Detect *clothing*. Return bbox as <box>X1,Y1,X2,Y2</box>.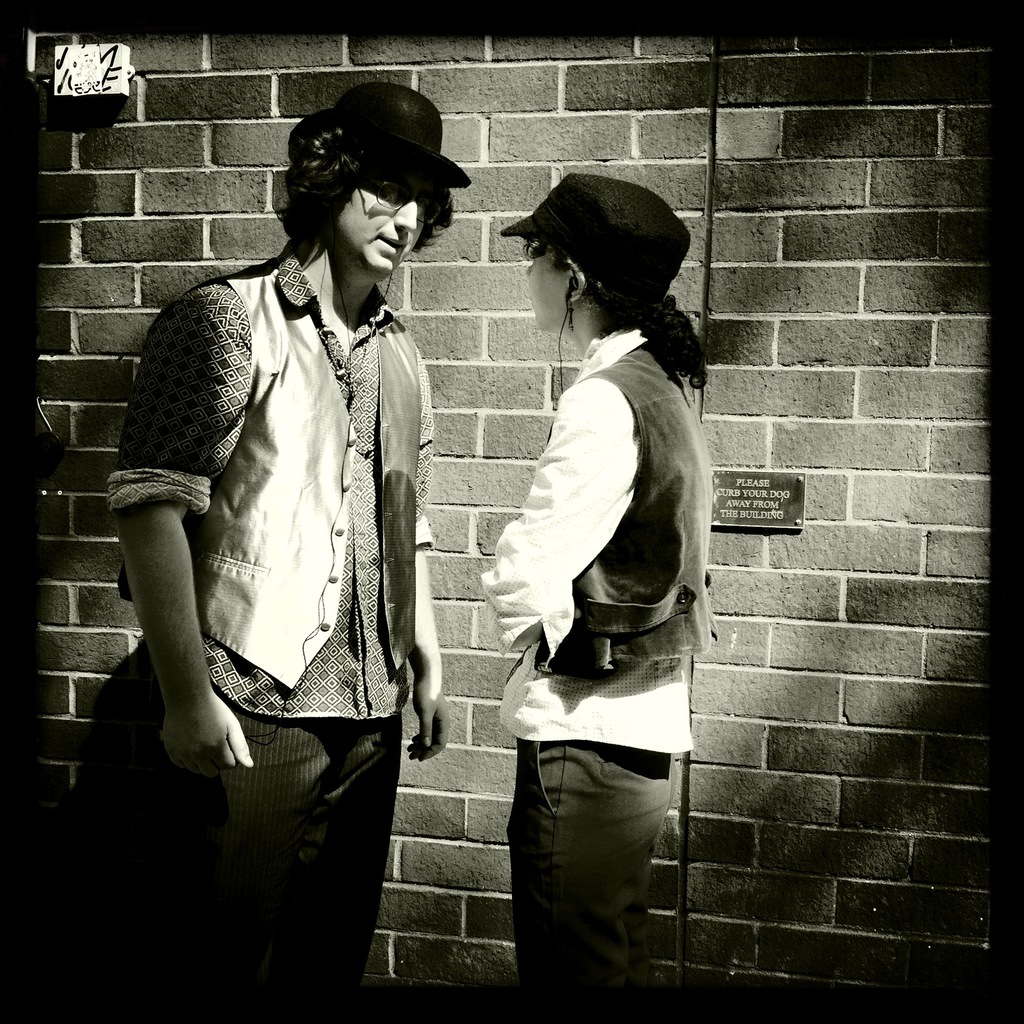
<box>476,321,723,1023</box>.
